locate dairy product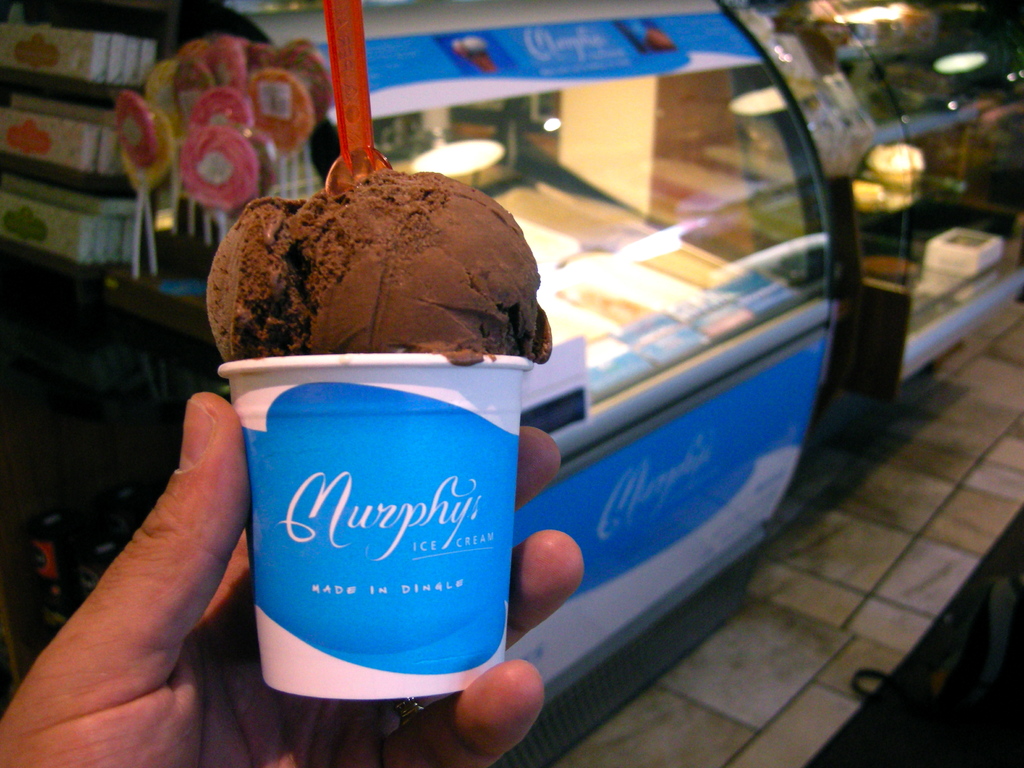
{"left": 216, "top": 159, "right": 520, "bottom": 350}
